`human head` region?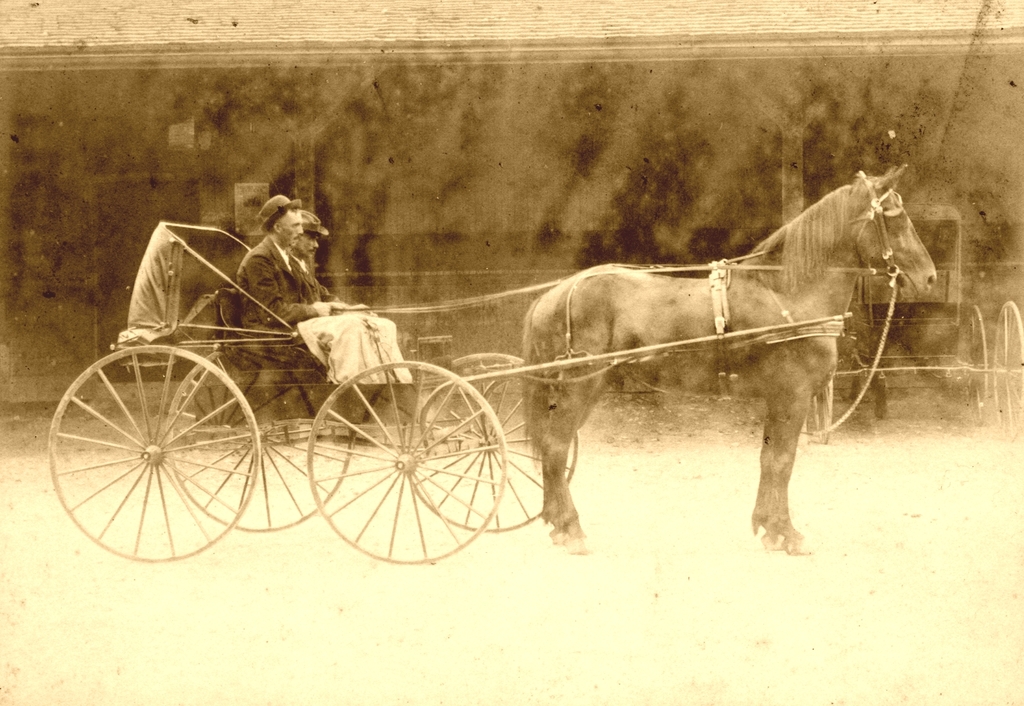
crop(248, 186, 316, 276)
